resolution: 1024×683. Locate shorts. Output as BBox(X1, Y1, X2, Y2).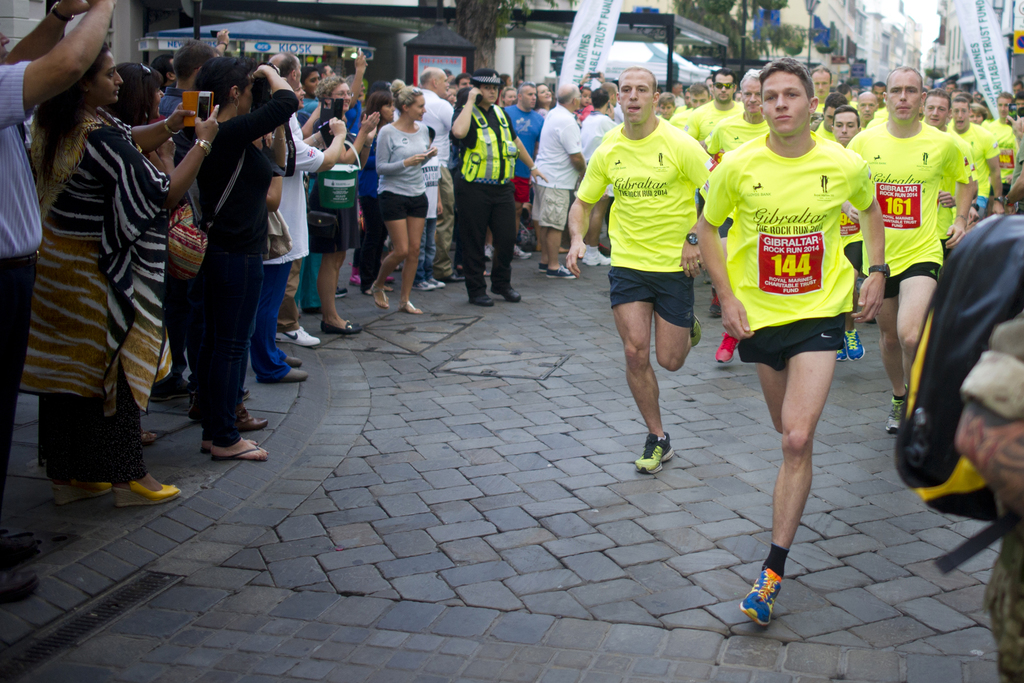
BBox(513, 179, 530, 199).
